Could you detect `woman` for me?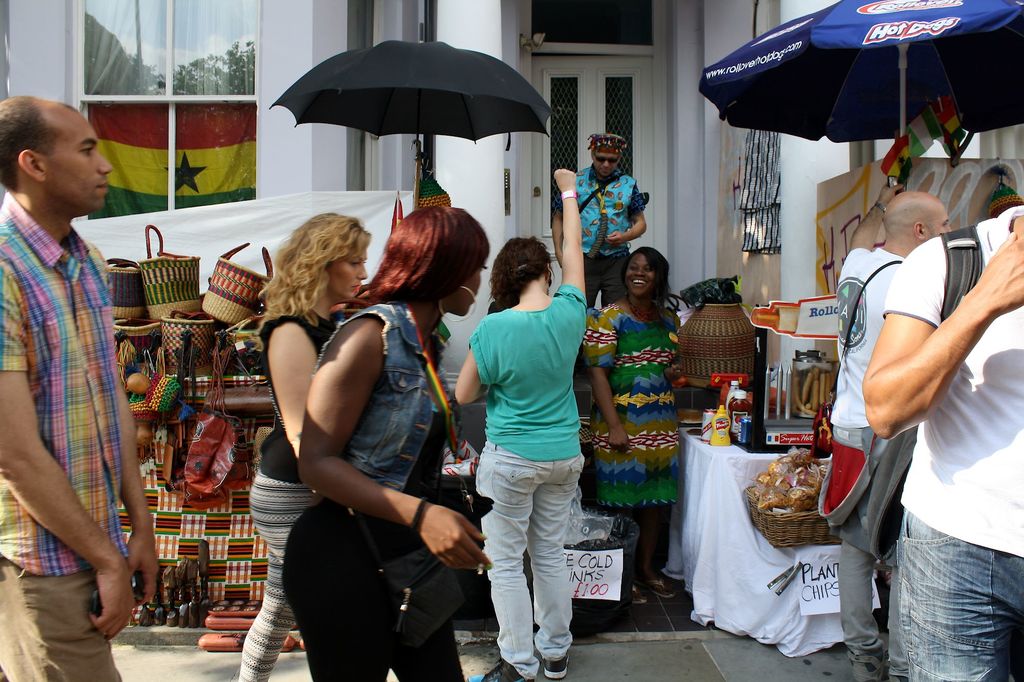
Detection result: [x1=445, y1=166, x2=585, y2=681].
